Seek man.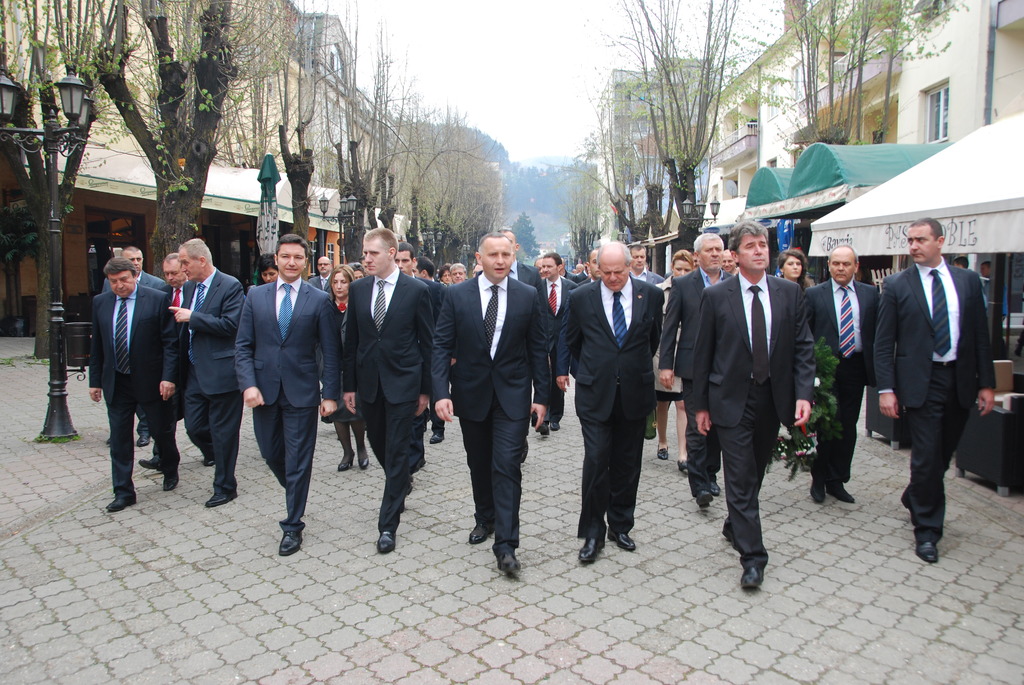
box=[573, 252, 624, 288].
